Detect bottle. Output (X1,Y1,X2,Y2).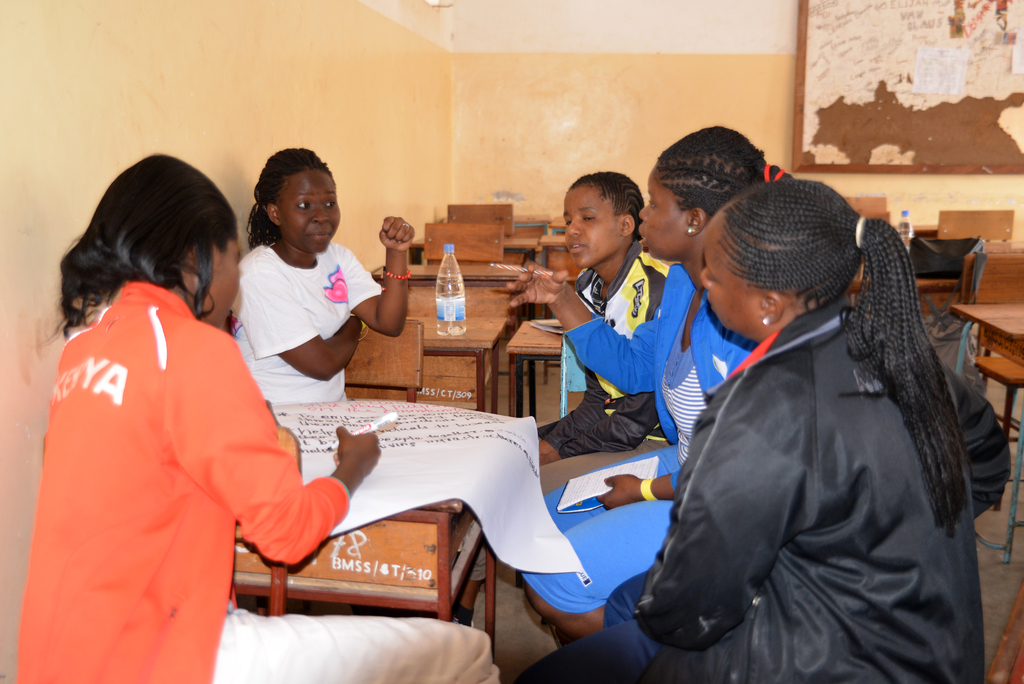
(436,247,468,338).
